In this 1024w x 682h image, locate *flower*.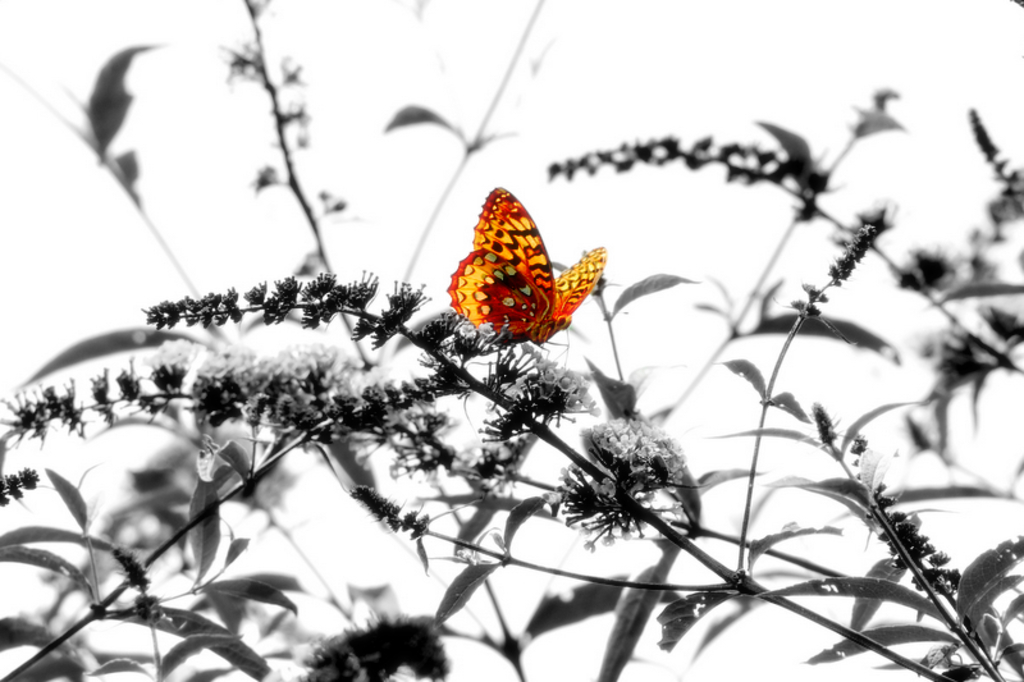
Bounding box: {"left": 613, "top": 444, "right": 626, "bottom": 459}.
